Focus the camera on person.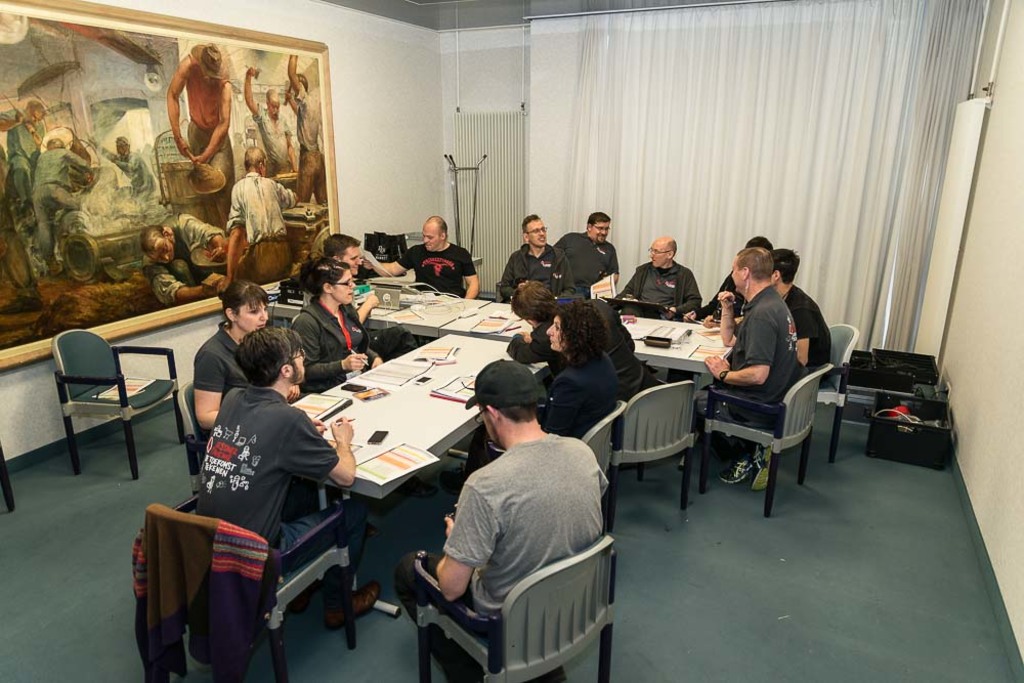
Focus region: l=137, t=212, r=239, b=304.
